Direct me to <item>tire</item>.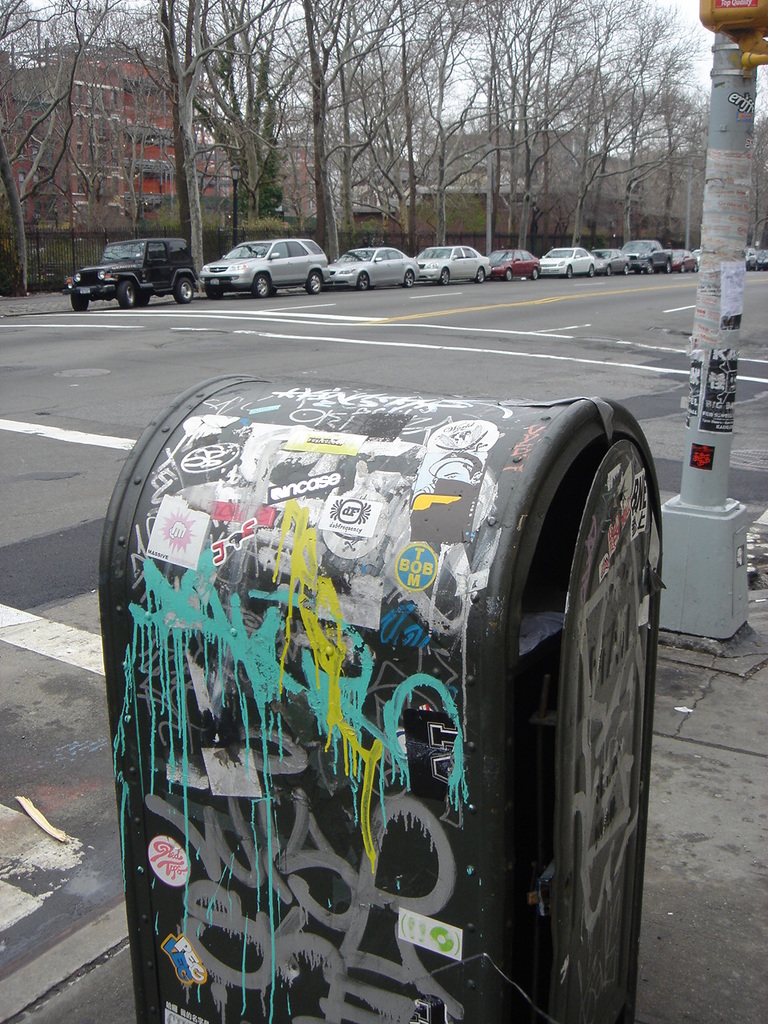
Direction: {"x1": 251, "y1": 274, "x2": 269, "y2": 295}.
